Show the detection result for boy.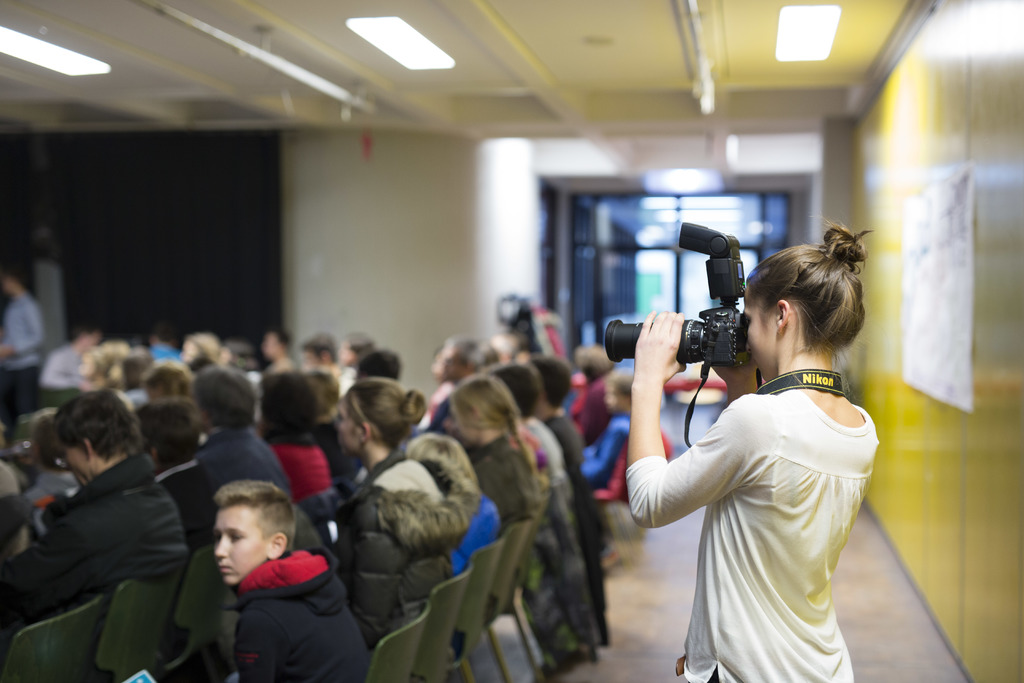
region(586, 369, 676, 570).
